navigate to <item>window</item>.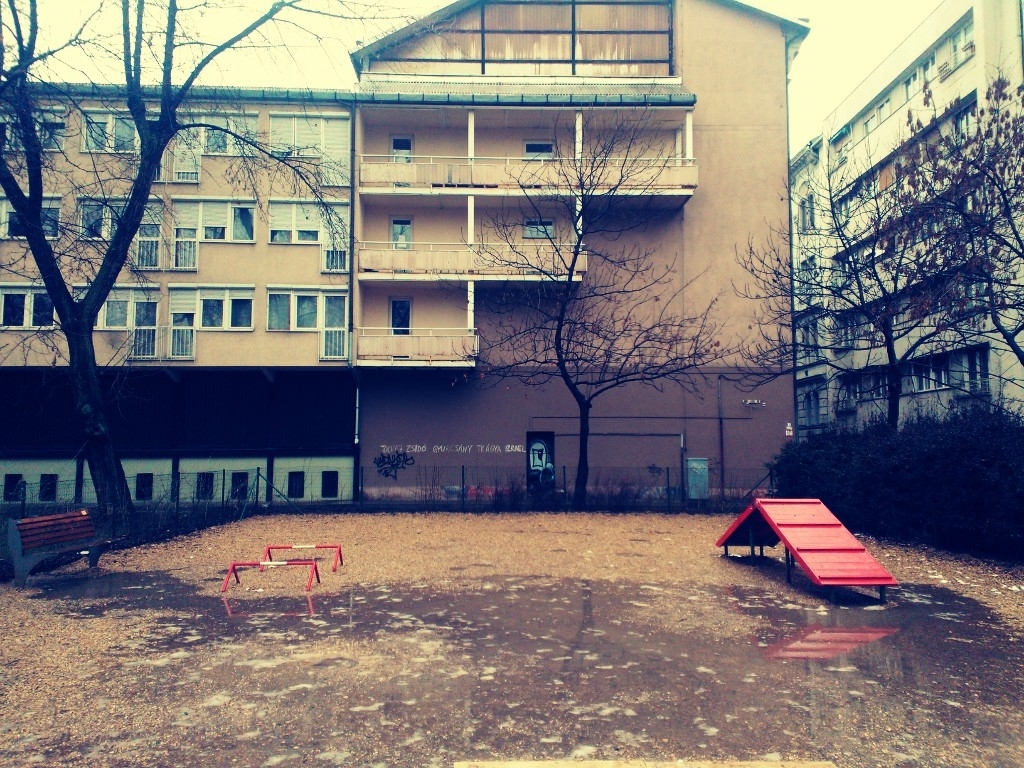
Navigation target: [76, 191, 125, 241].
